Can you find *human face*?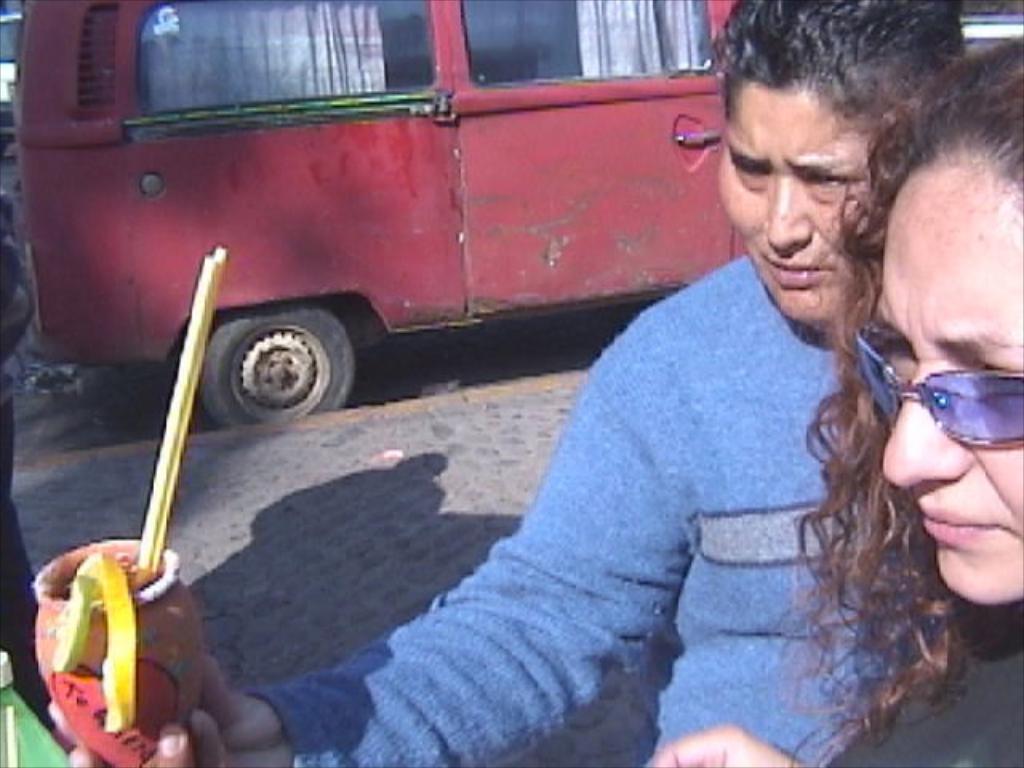
Yes, bounding box: <region>717, 80, 862, 333</region>.
